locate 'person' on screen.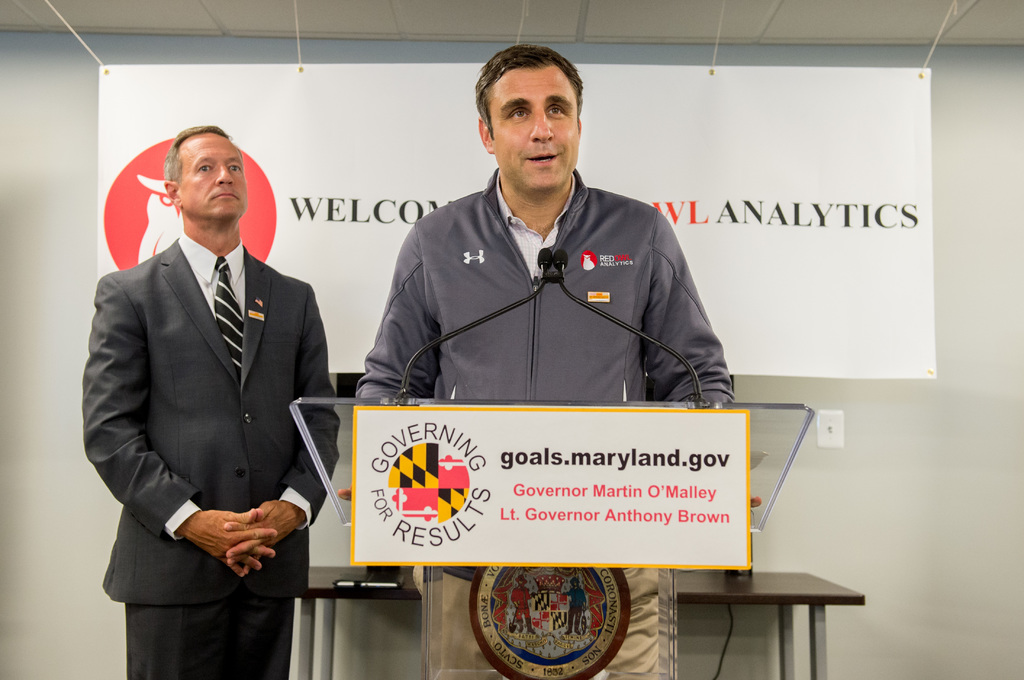
On screen at select_region(344, 45, 747, 402).
